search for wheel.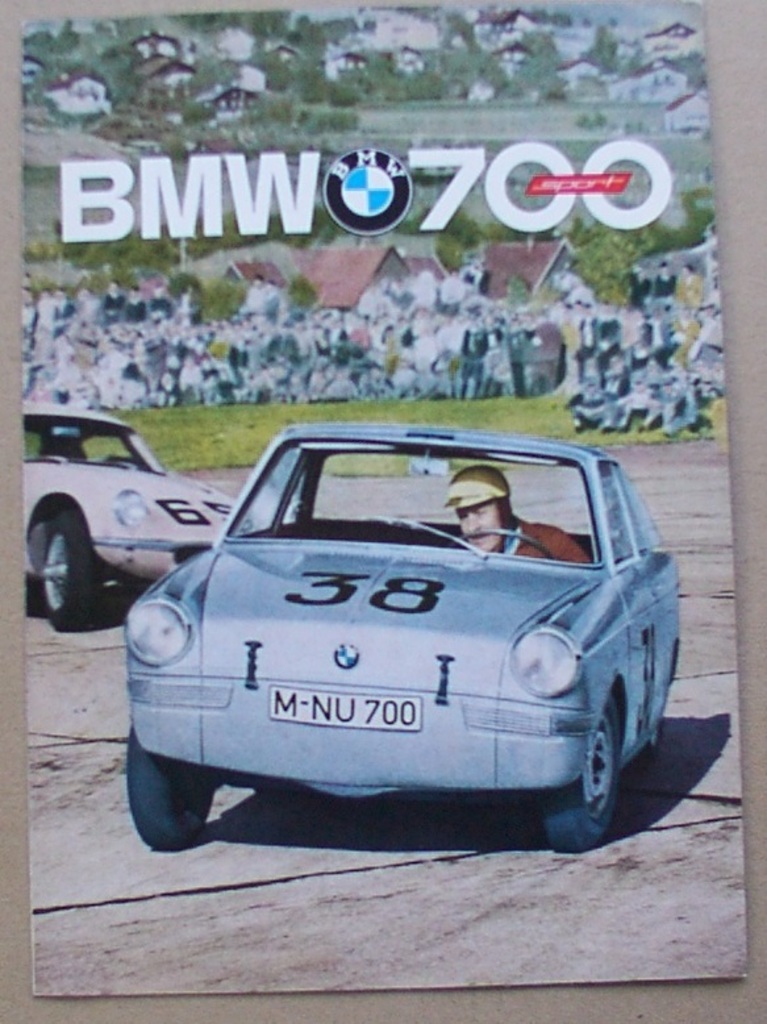
Found at [642,720,659,765].
